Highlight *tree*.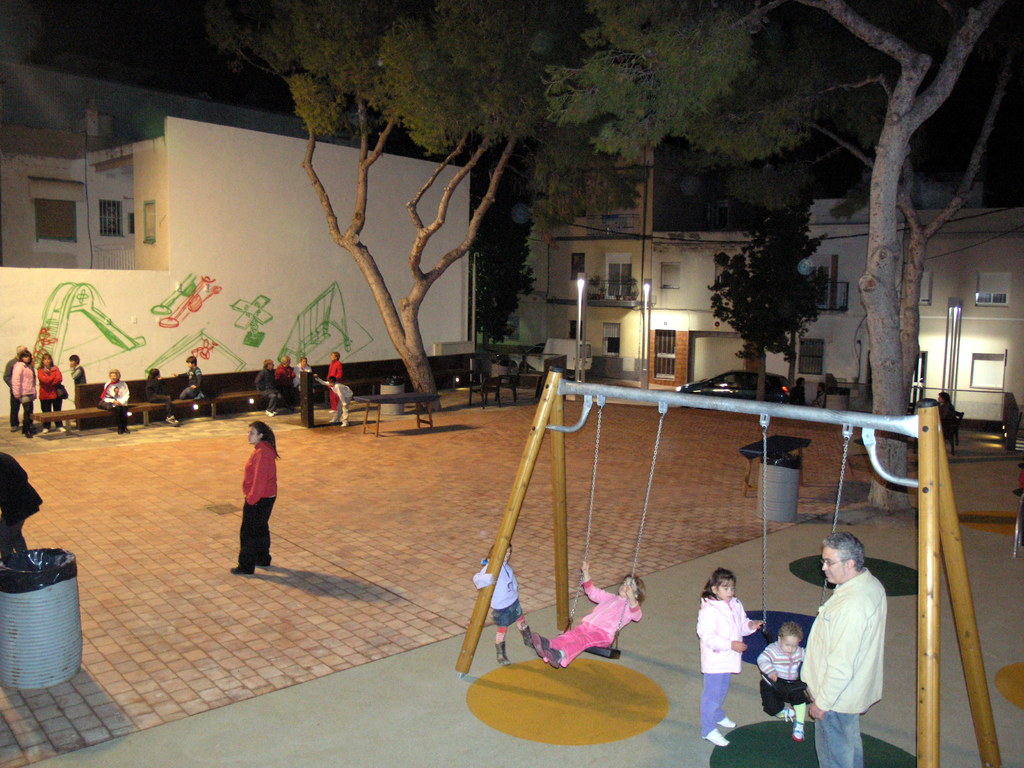
Highlighted region: bbox=(668, 3, 1023, 399).
